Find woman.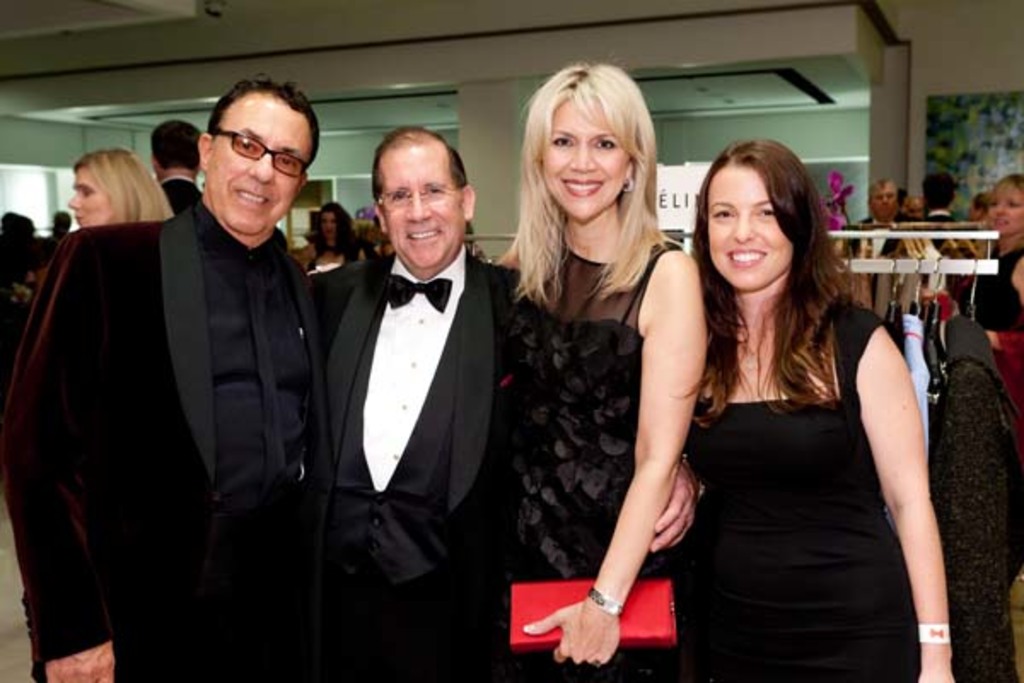
654 125 939 682.
